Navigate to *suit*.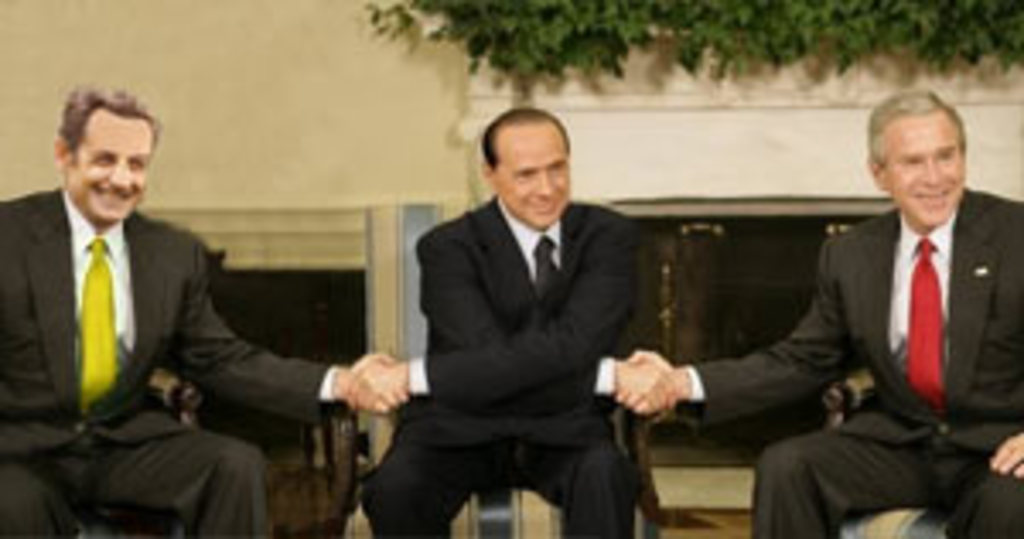
Navigation target: (x1=676, y1=181, x2=1021, y2=536).
